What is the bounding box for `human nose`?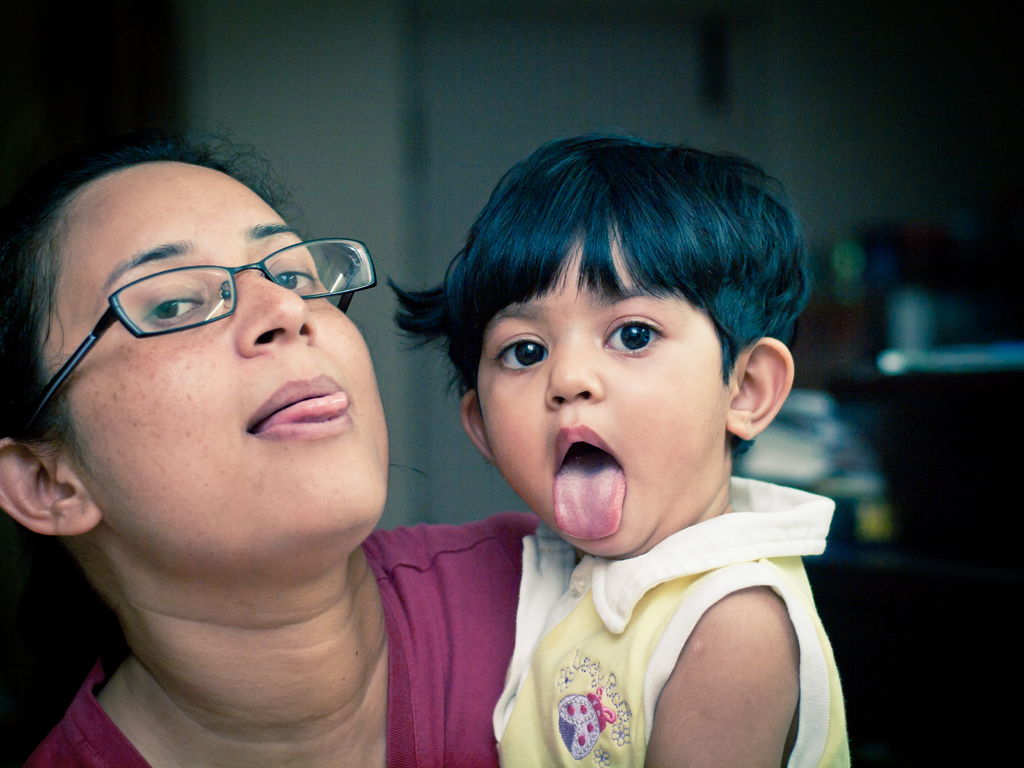
542:341:605:410.
